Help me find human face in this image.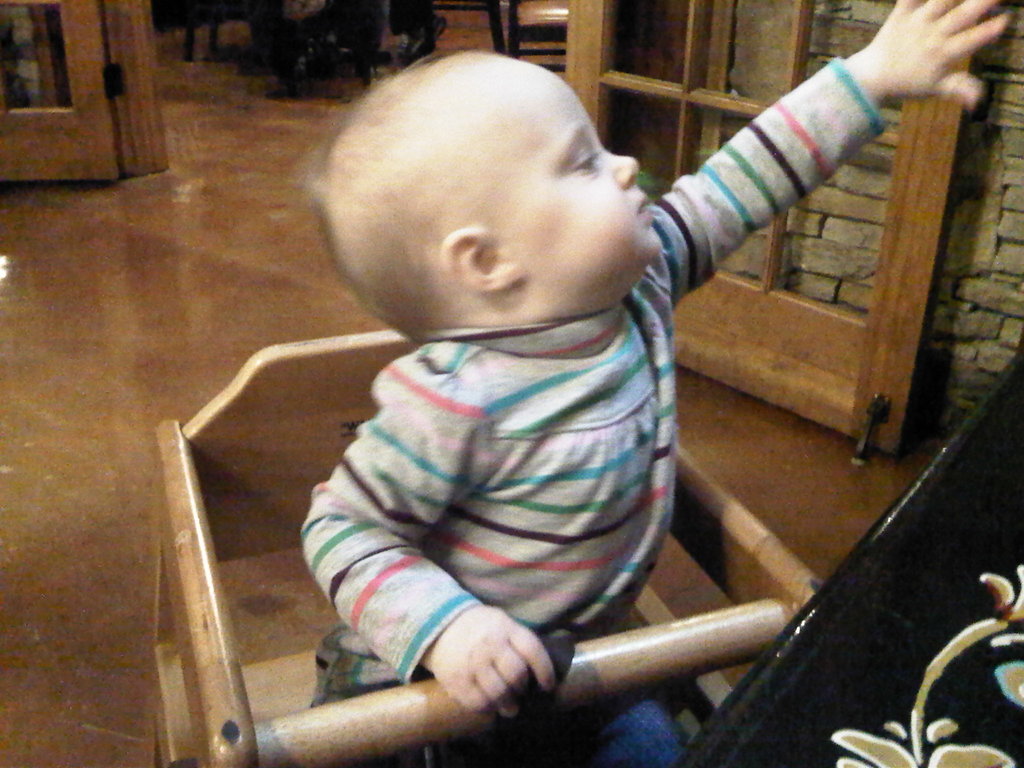
Found it: crop(480, 64, 662, 302).
